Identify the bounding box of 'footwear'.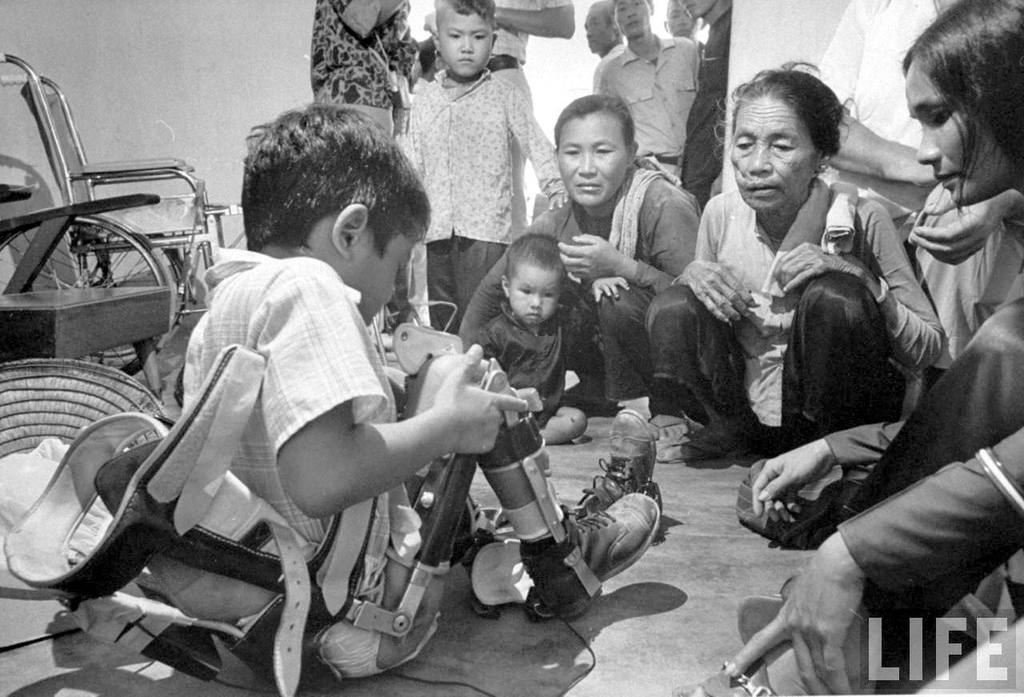
(x1=518, y1=495, x2=662, y2=620).
